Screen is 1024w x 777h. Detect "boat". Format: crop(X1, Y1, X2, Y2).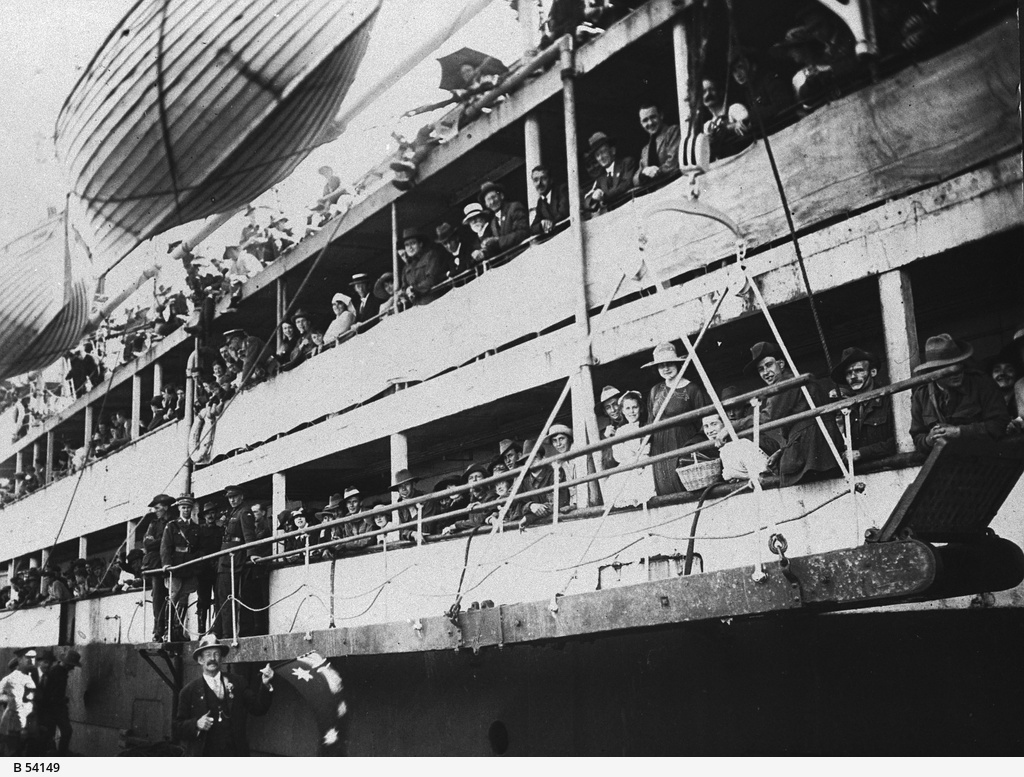
crop(35, 60, 1023, 758).
